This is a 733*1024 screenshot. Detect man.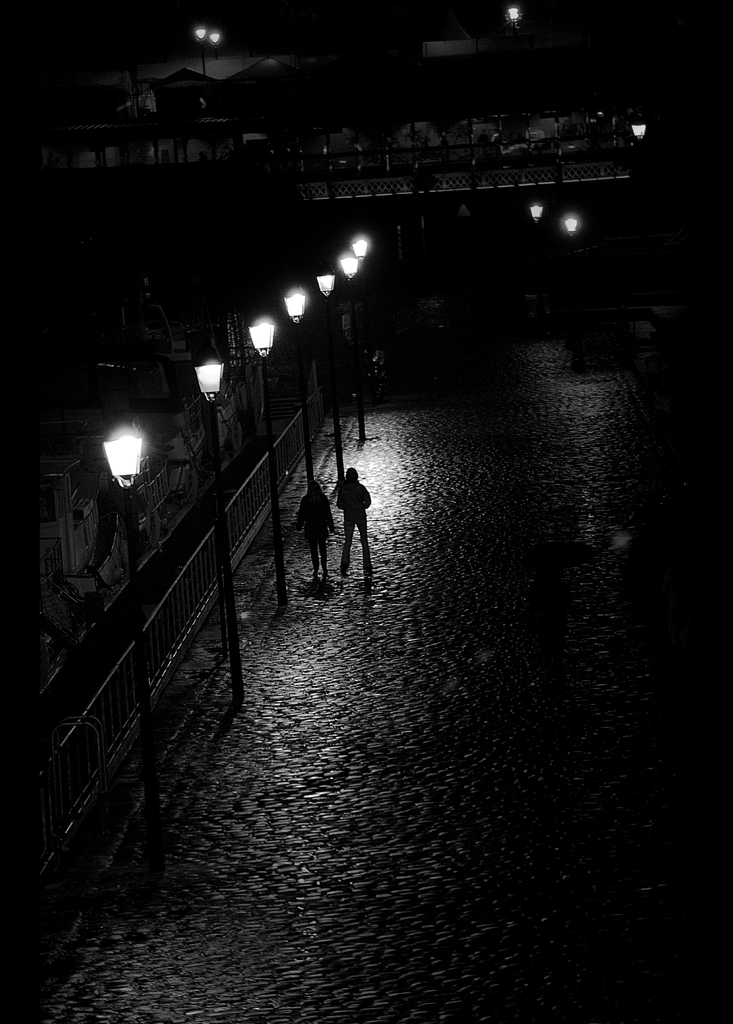
[left=334, top=467, right=371, bottom=585].
